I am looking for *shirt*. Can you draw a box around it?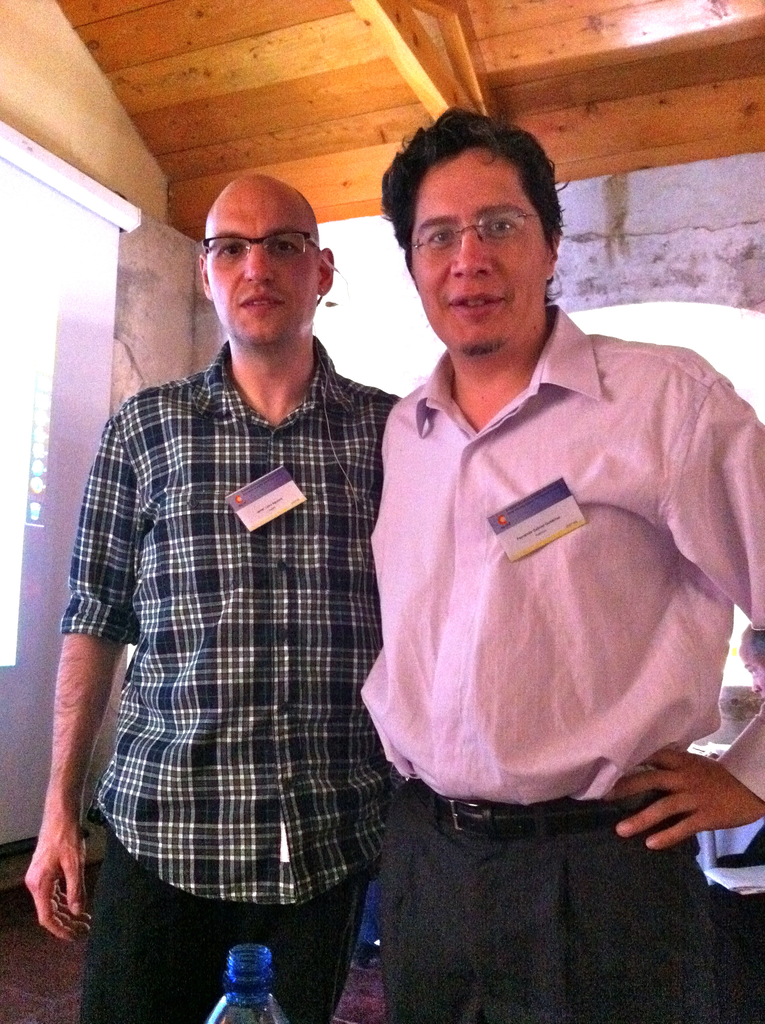
Sure, the bounding box is 357, 300, 763, 807.
